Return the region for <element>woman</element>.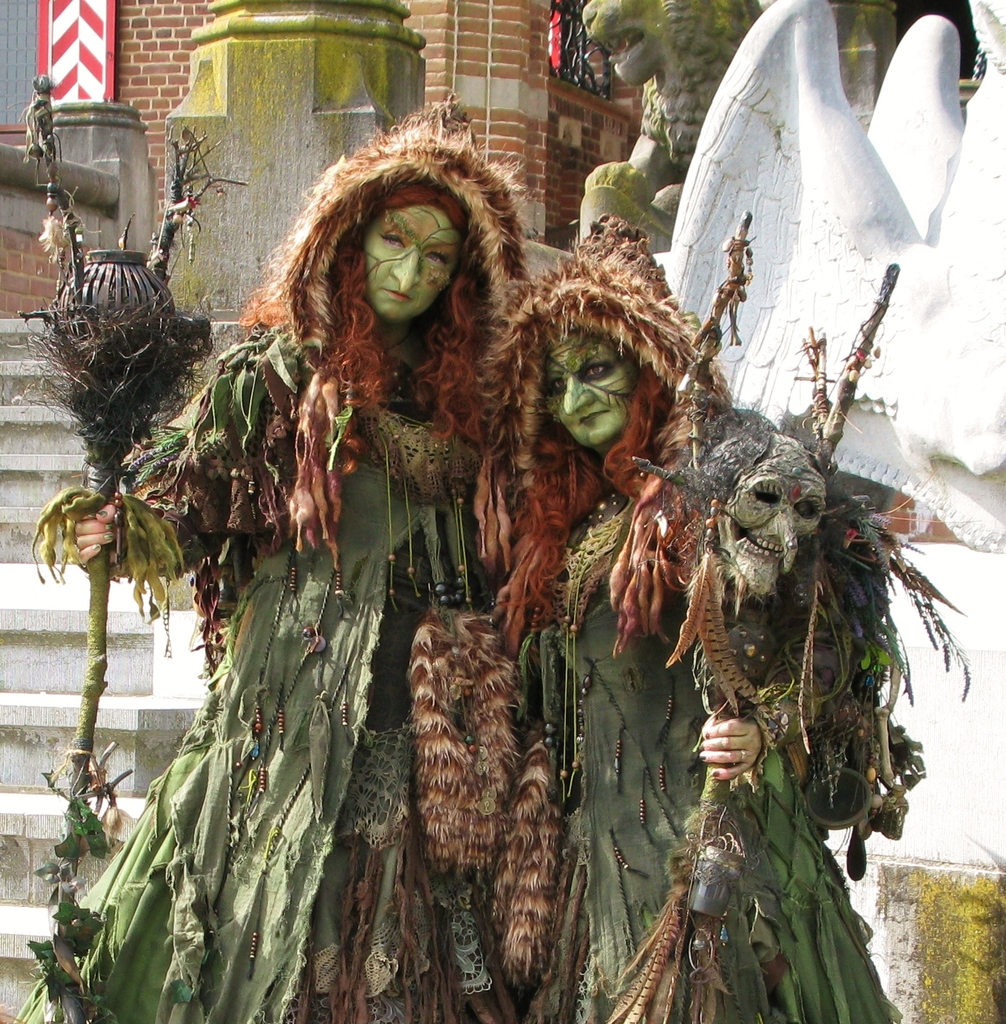
455/213/967/1023.
